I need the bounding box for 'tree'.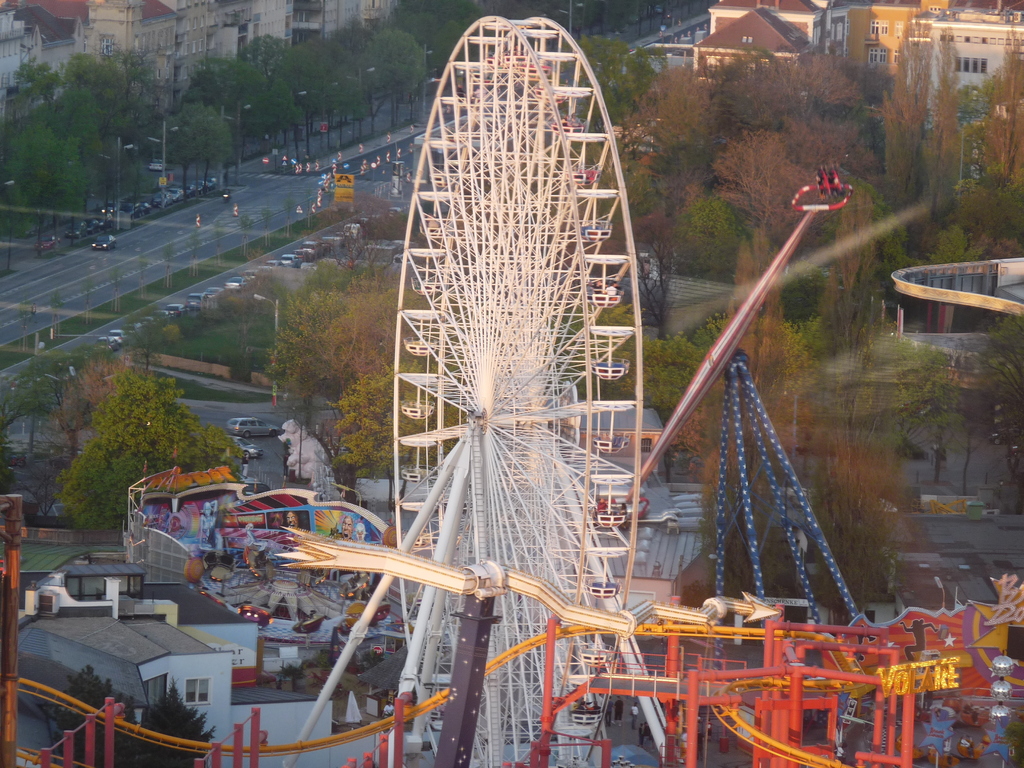
Here it is: bbox=[54, 663, 216, 767].
